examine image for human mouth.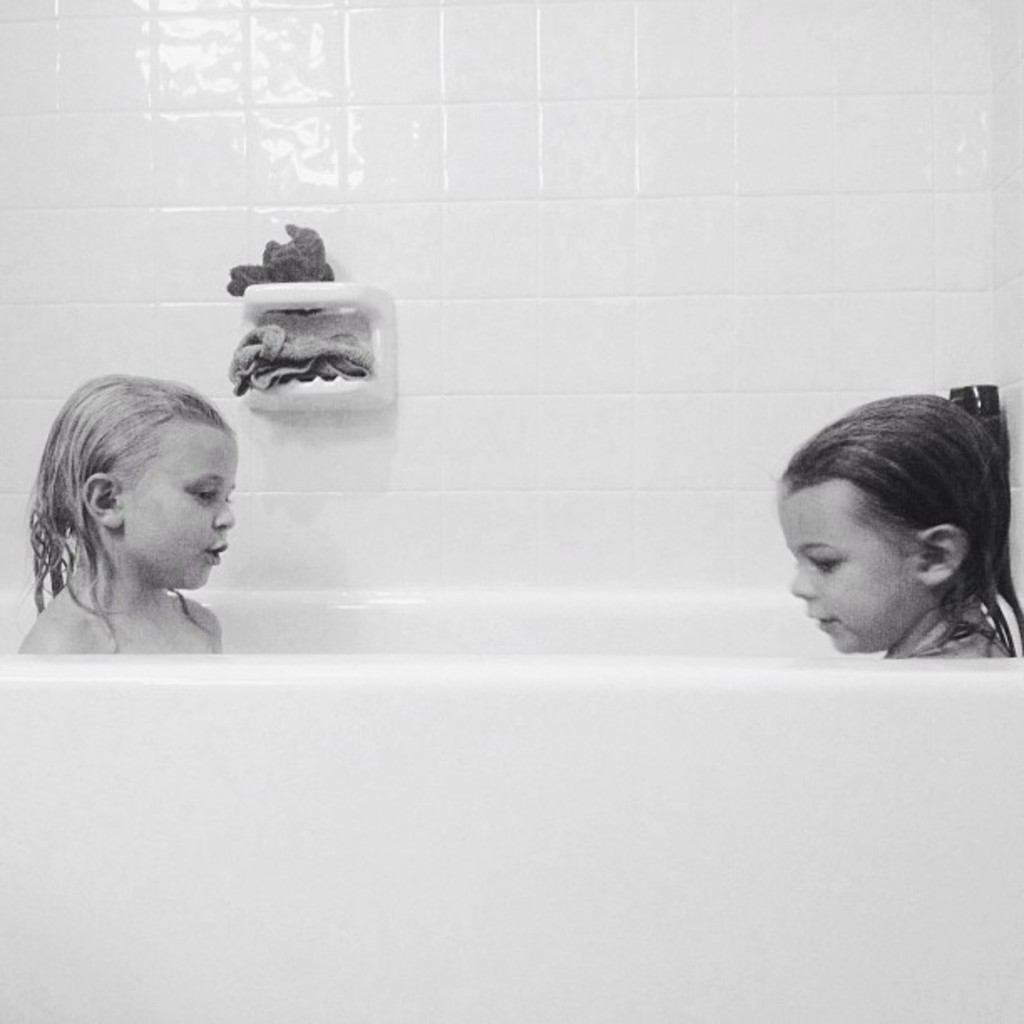
Examination result: BBox(785, 596, 848, 637).
